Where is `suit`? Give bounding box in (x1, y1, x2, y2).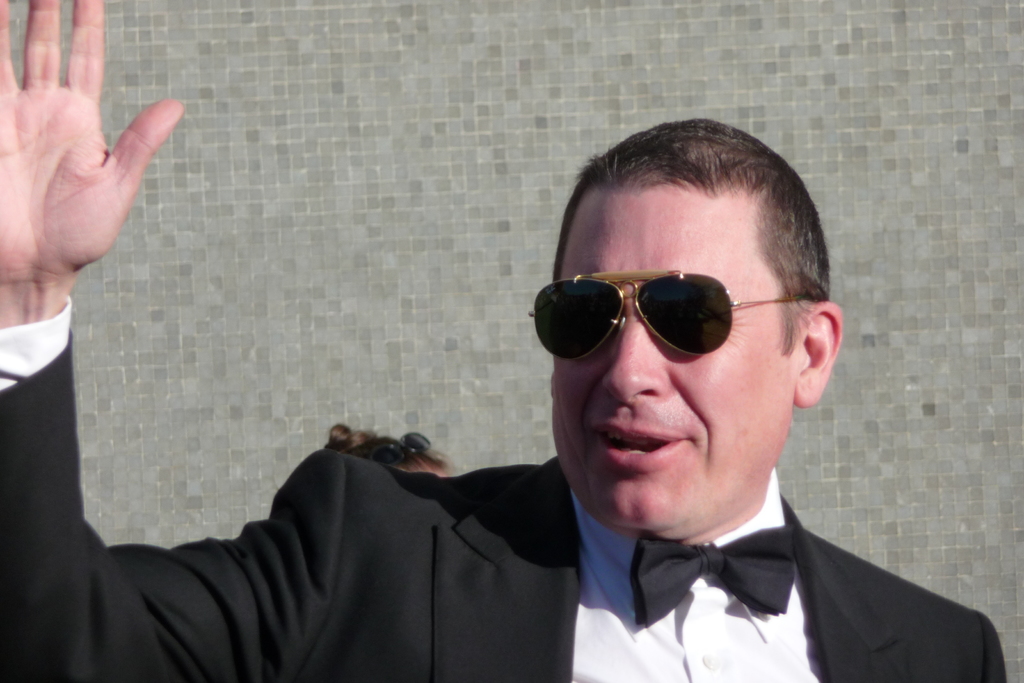
(0, 292, 1007, 680).
